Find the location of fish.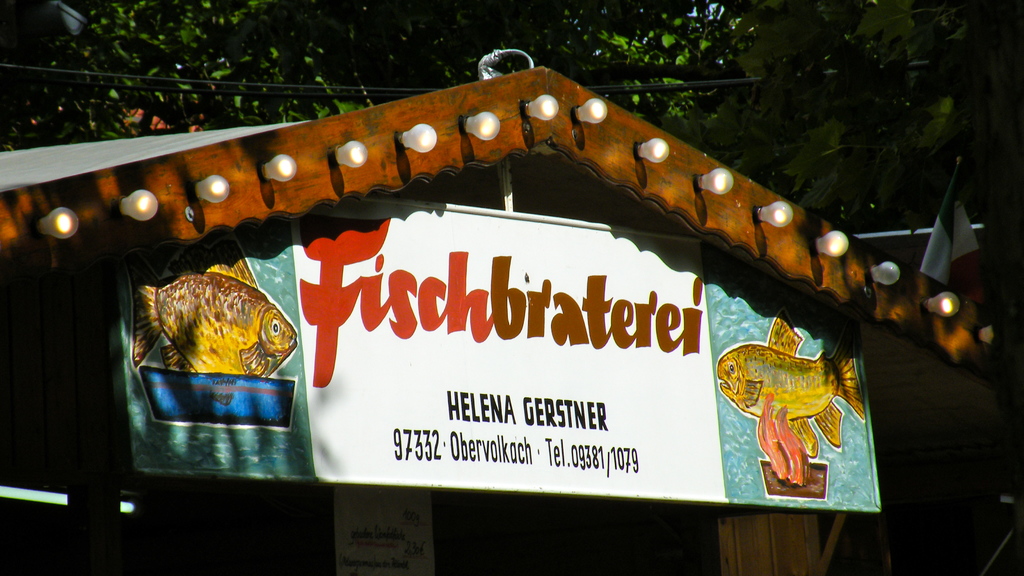
Location: (719, 315, 860, 456).
